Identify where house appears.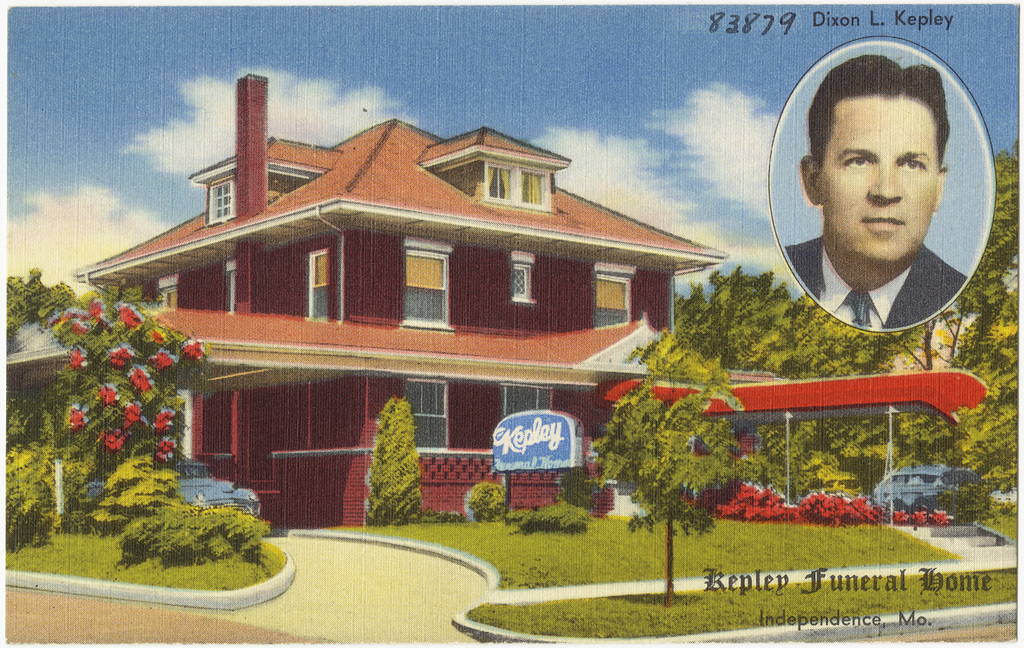
Appears at rect(77, 64, 724, 519).
